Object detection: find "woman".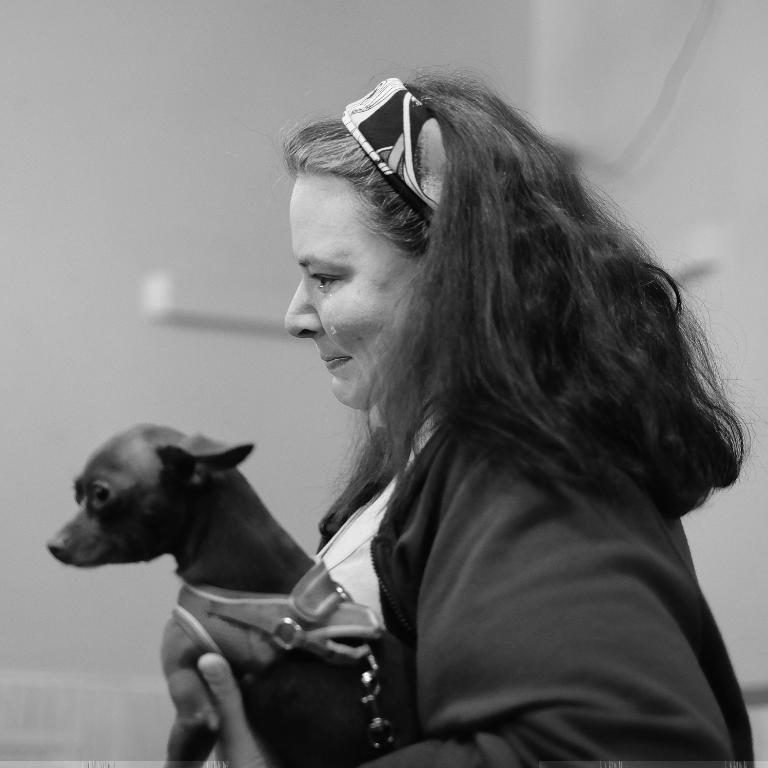
pyautogui.locateOnScreen(197, 55, 765, 767).
